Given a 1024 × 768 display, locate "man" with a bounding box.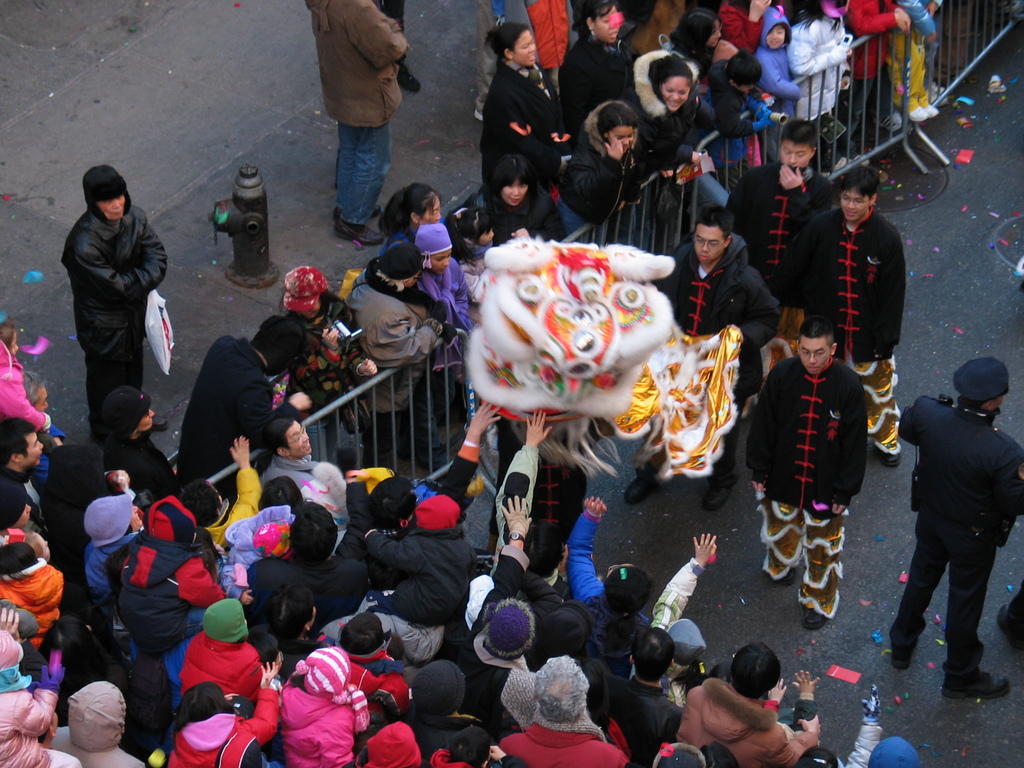
Located: (307, 0, 408, 244).
